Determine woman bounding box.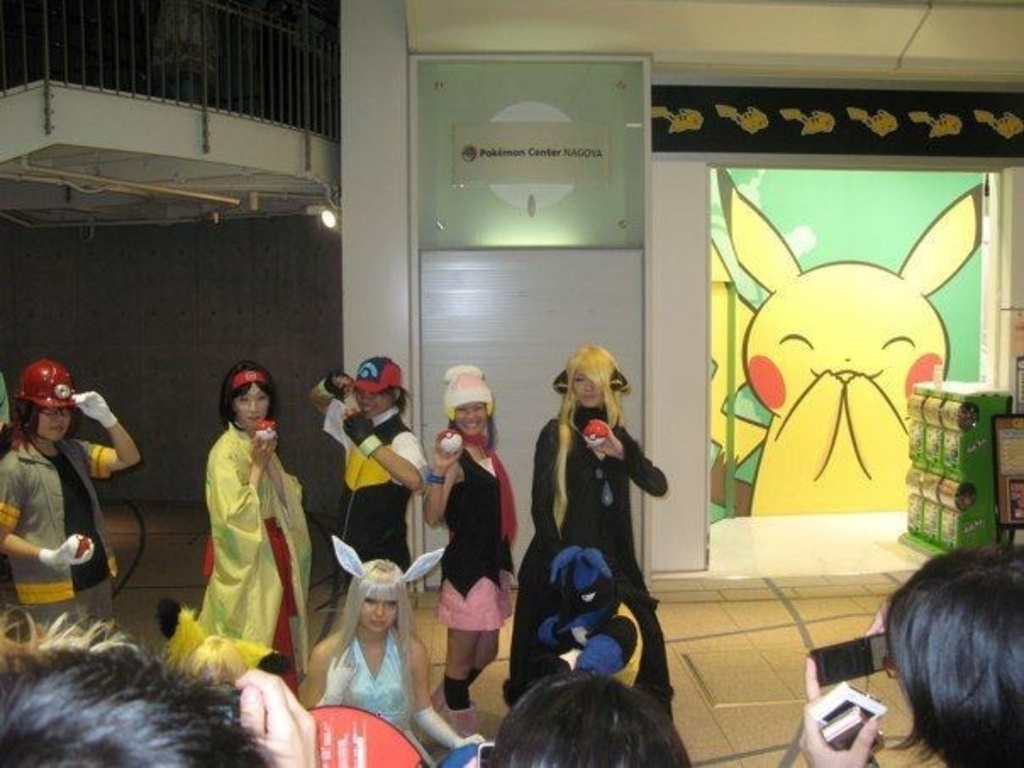
Determined: [173, 358, 312, 698].
